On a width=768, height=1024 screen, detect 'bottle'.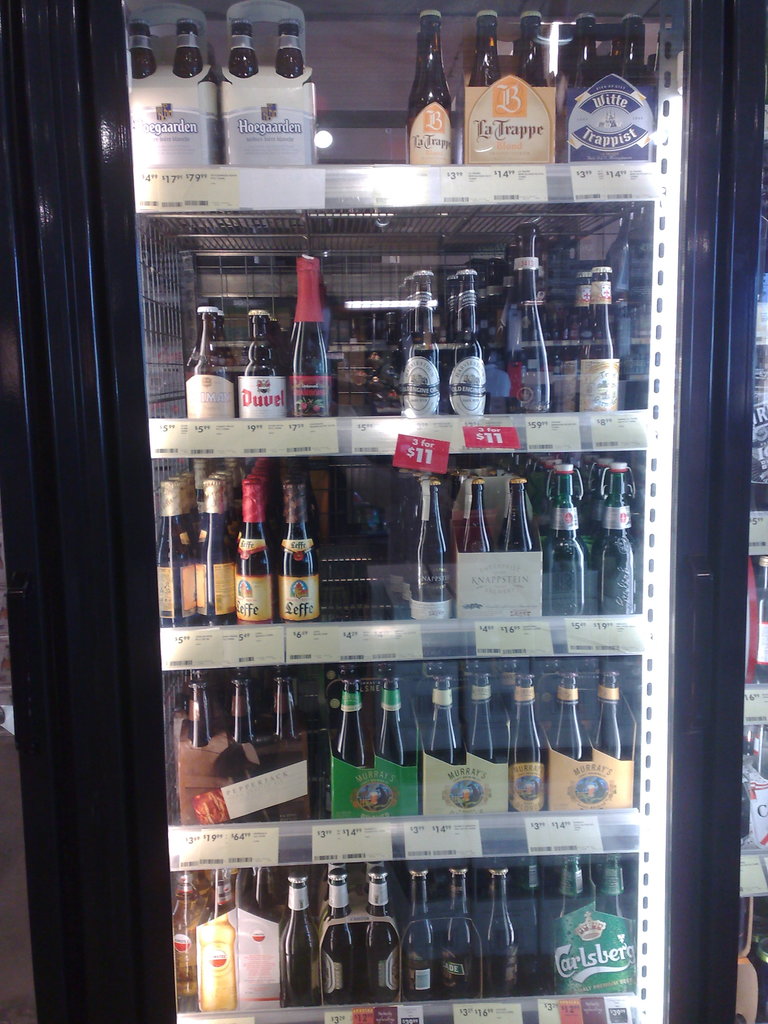
<bbox>182, 294, 239, 432</bbox>.
